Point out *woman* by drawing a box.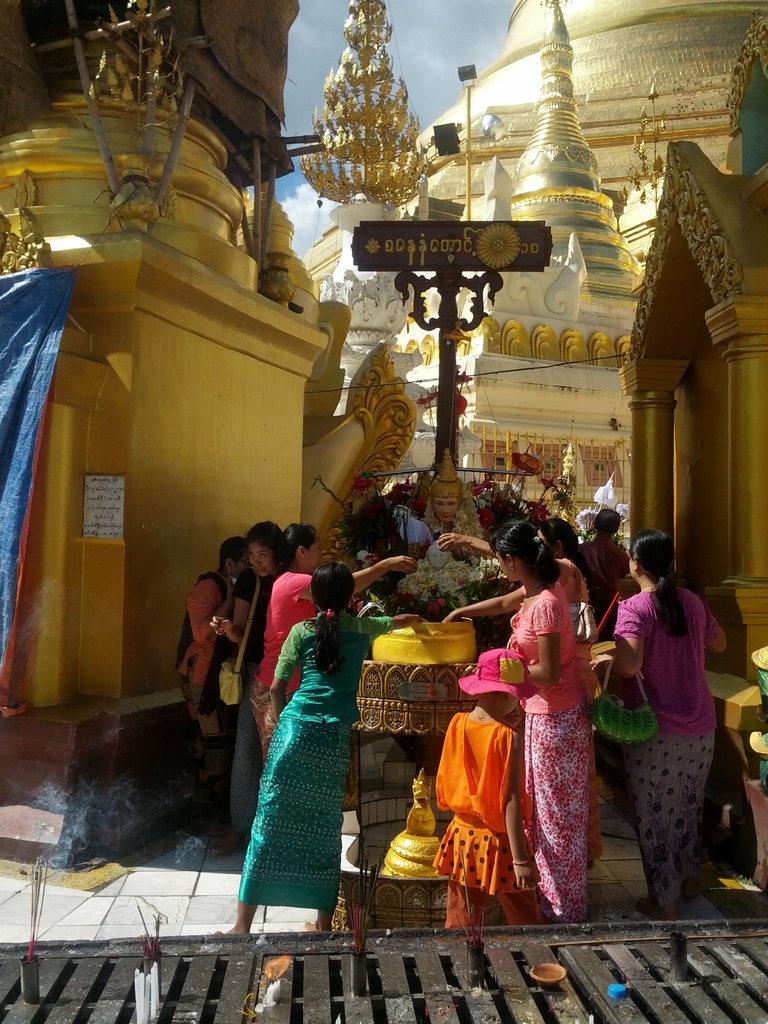
[618, 529, 728, 917].
